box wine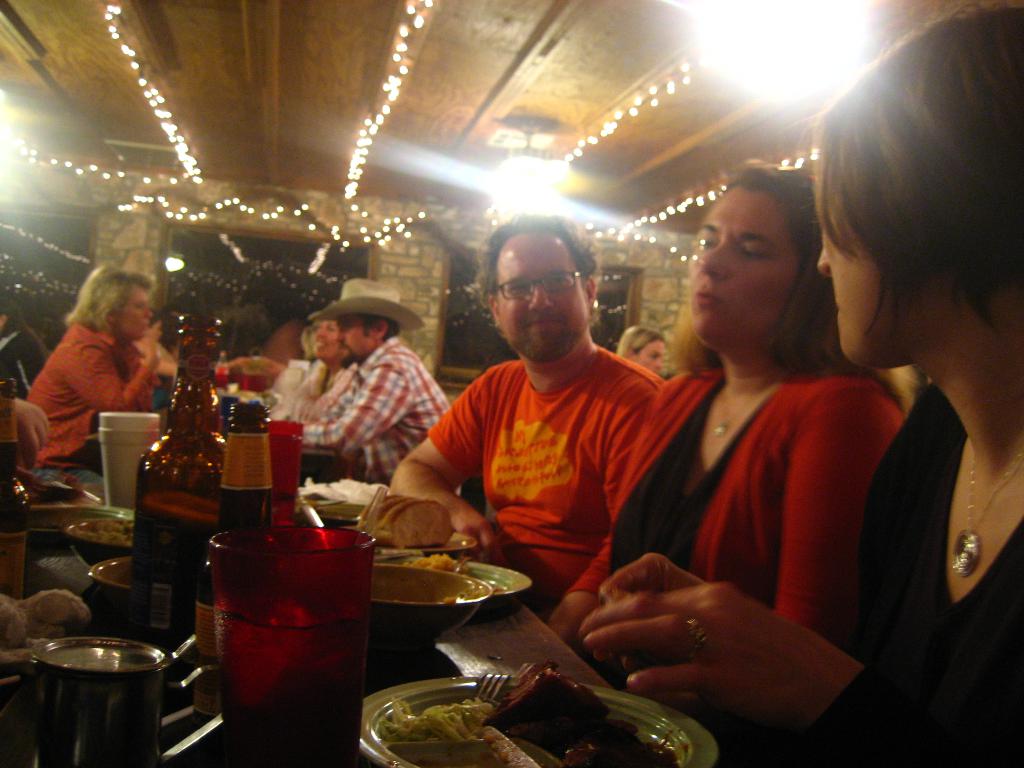
detection(222, 606, 360, 767)
